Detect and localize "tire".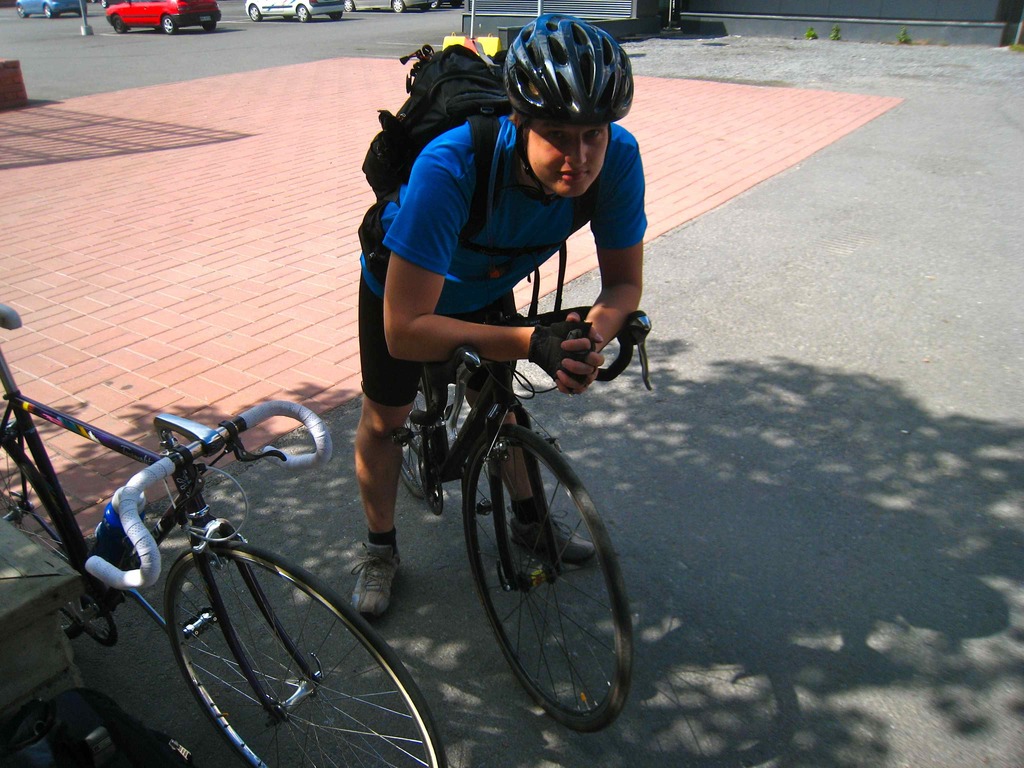
Localized at [298,5,310,22].
